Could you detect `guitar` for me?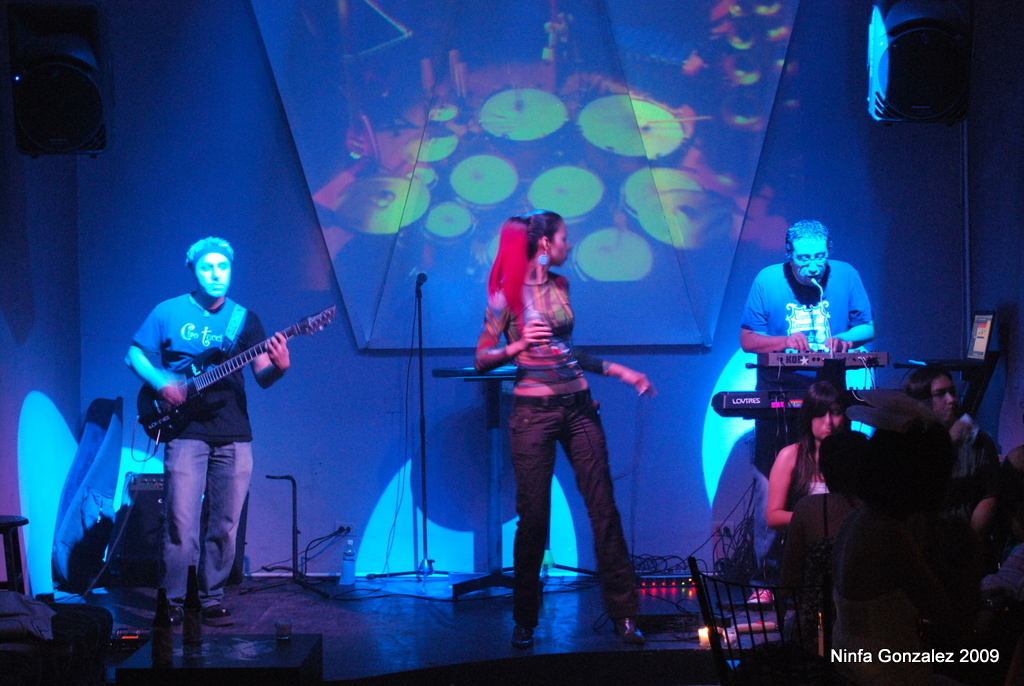
Detection result: <bbox>132, 306, 340, 447</bbox>.
